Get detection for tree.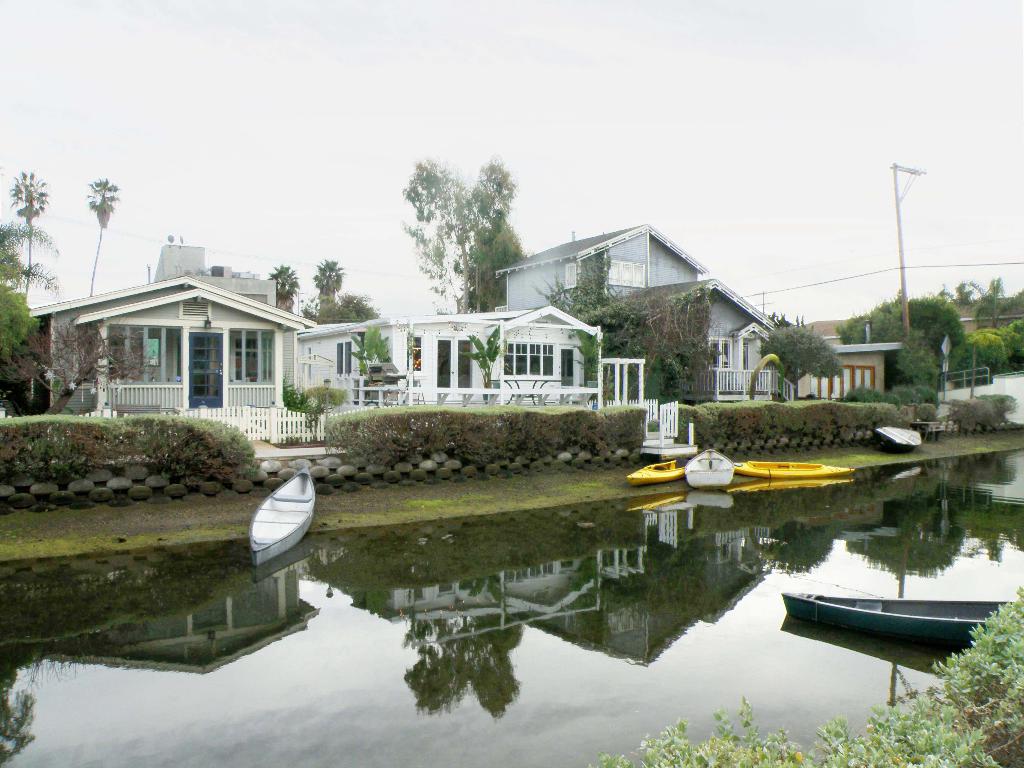
Detection: (351,326,390,373).
